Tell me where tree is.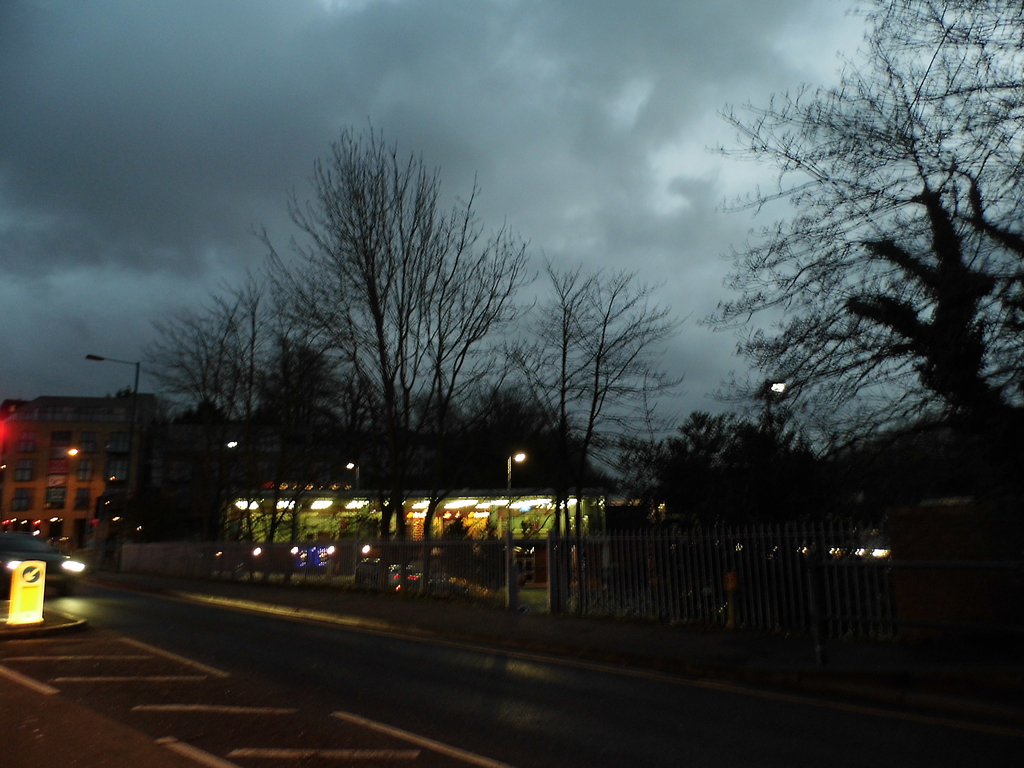
tree is at pyautogui.locateOnScreen(237, 121, 538, 586).
